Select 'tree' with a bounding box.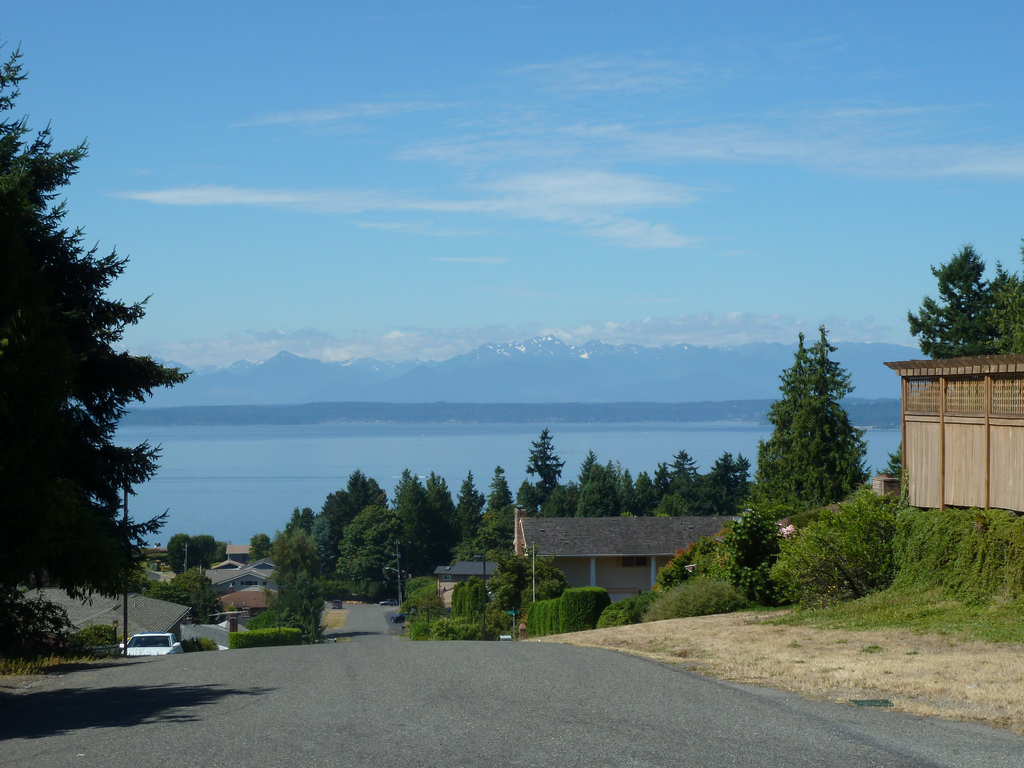
bbox(480, 546, 527, 620).
